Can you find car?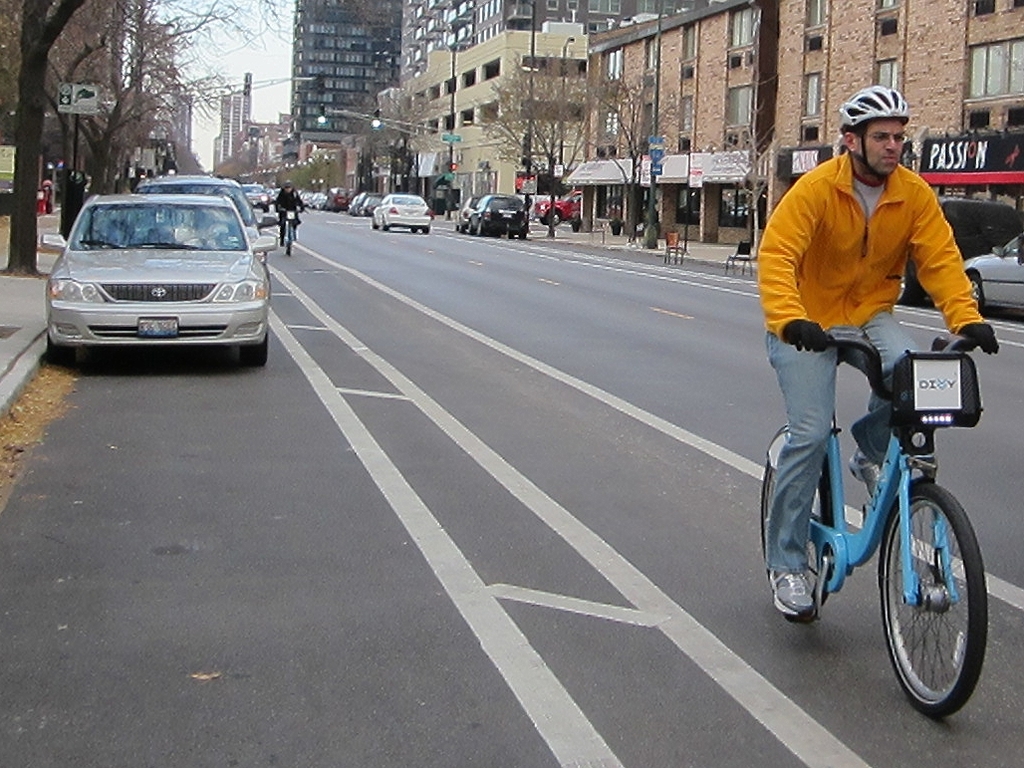
Yes, bounding box: box(473, 195, 529, 241).
